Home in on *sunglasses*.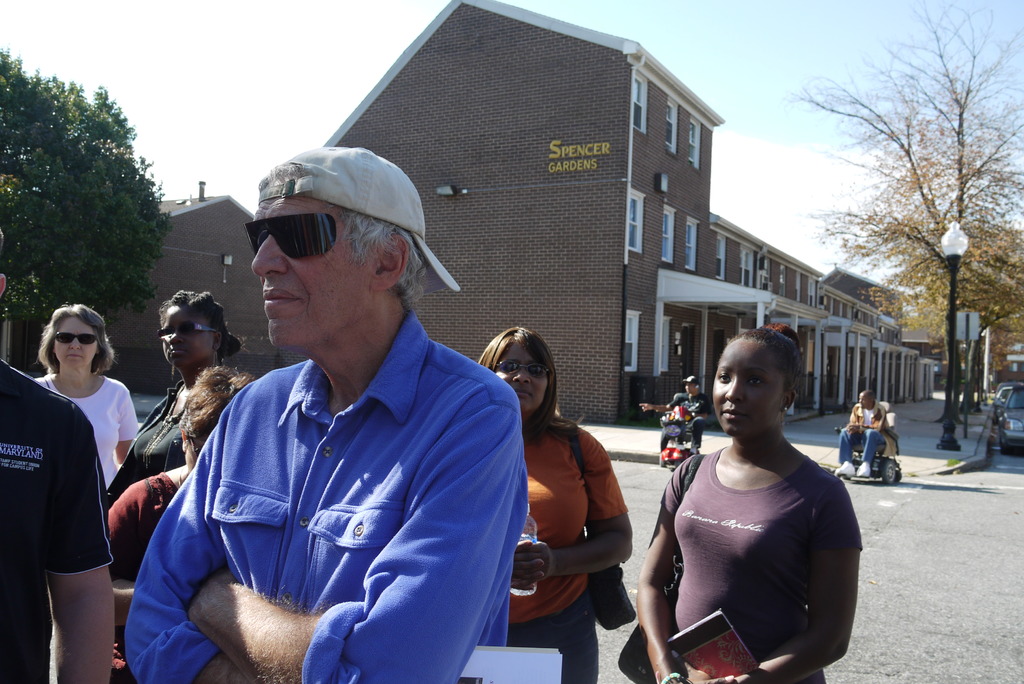
Homed in at 496/357/554/379.
